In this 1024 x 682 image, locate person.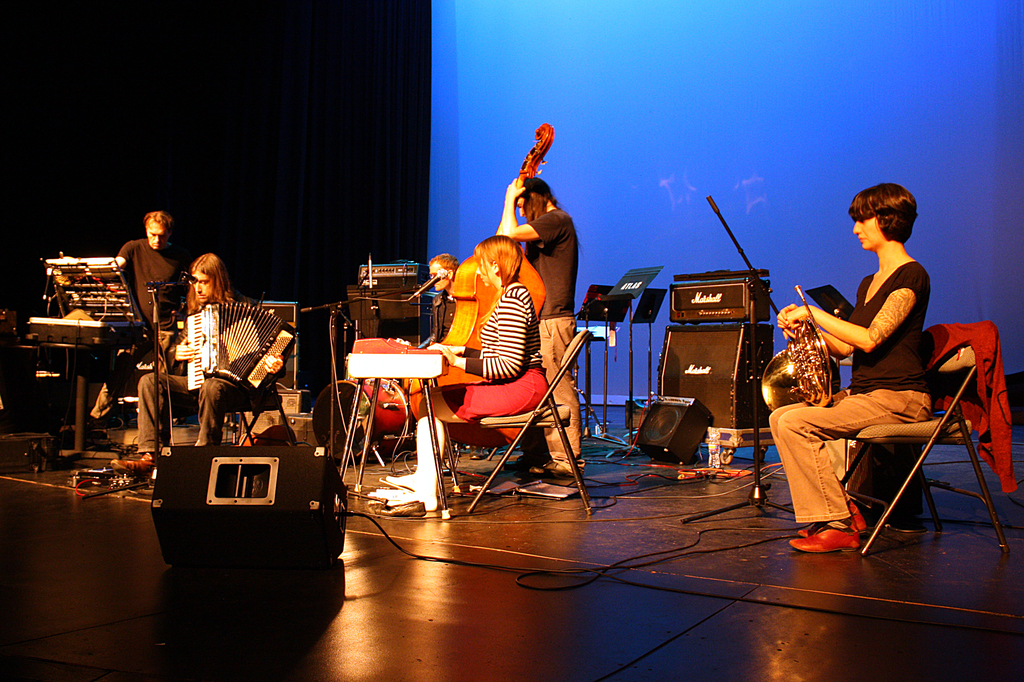
Bounding box: 785 180 969 557.
